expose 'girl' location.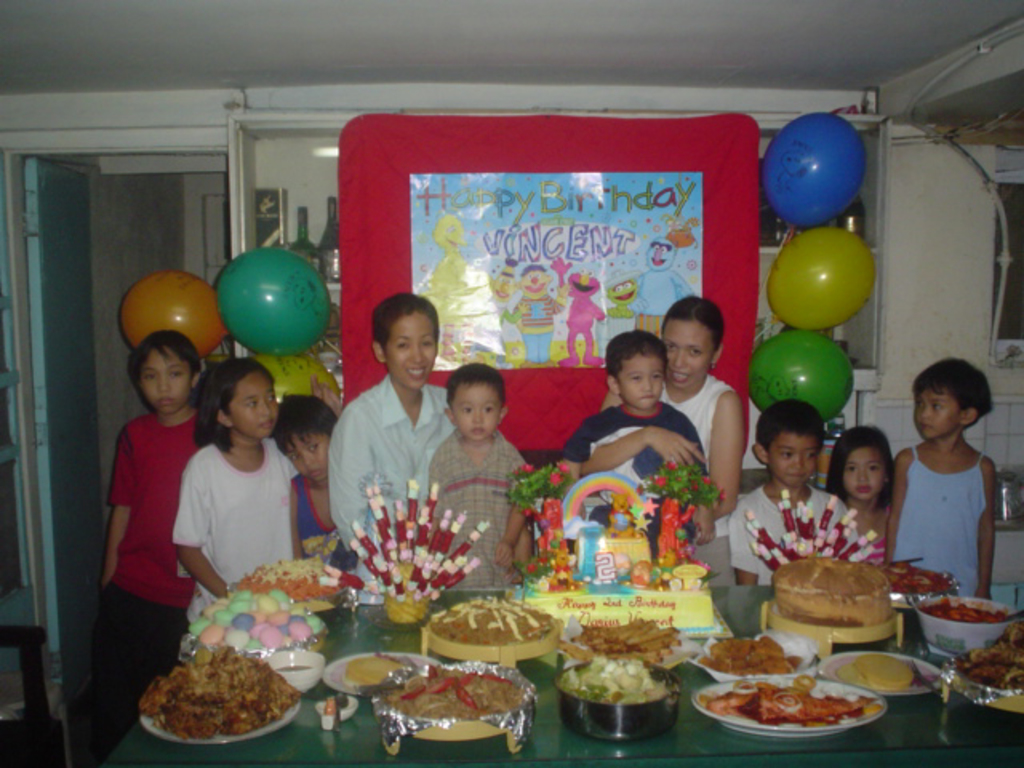
Exposed at <box>170,357,299,656</box>.
